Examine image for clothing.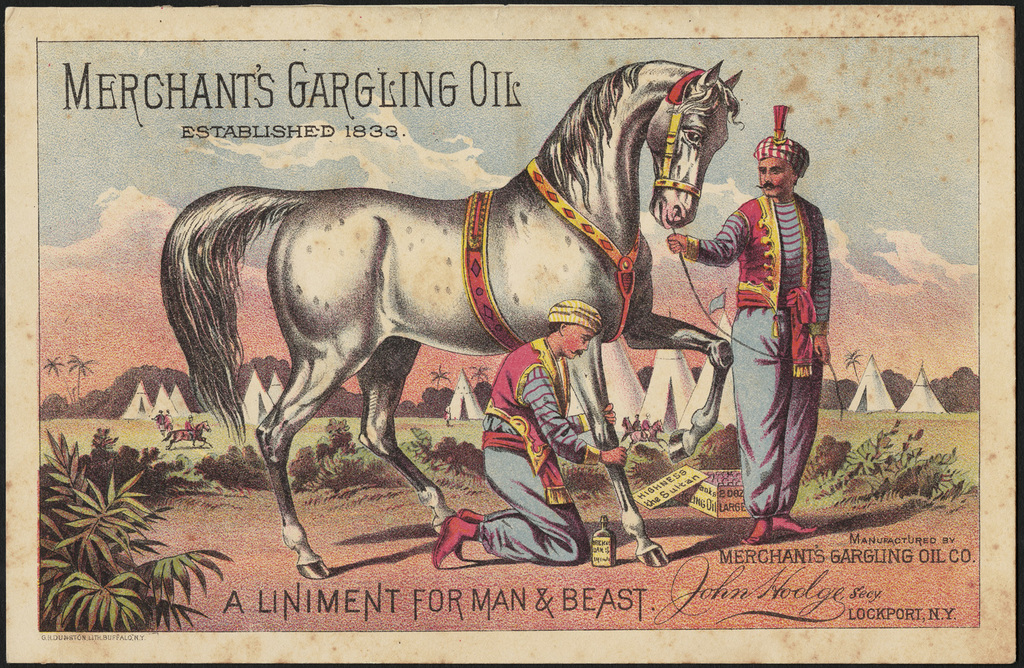
Examination result: Rect(476, 327, 599, 566).
